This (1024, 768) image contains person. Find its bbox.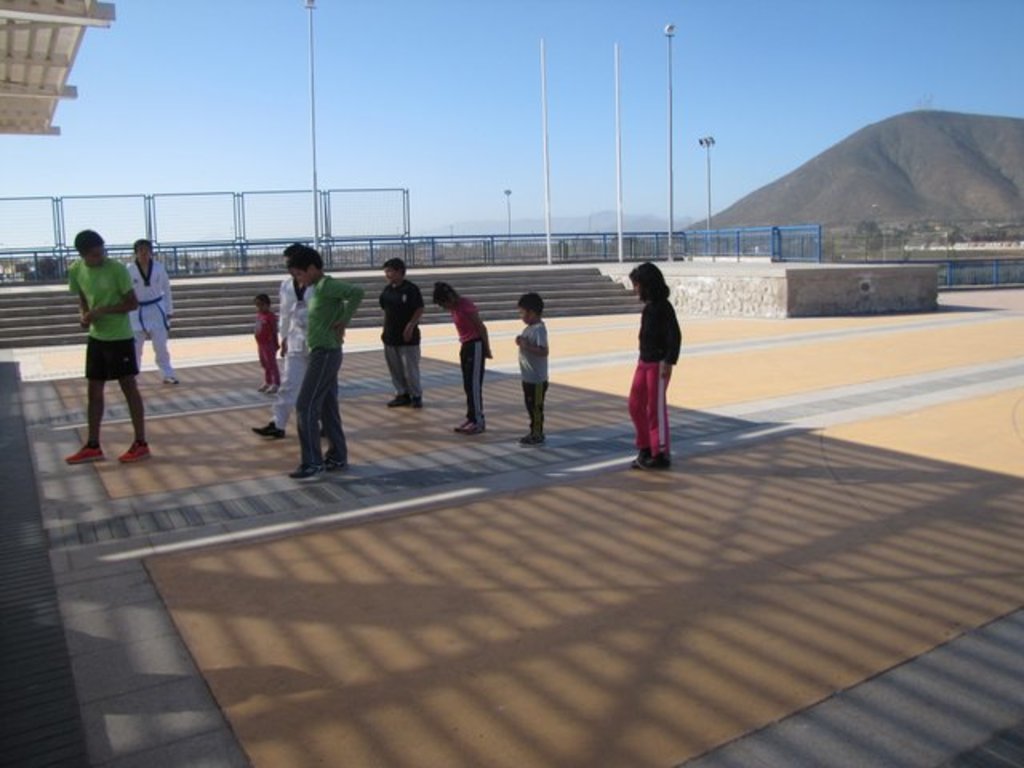
Rect(251, 248, 330, 442).
